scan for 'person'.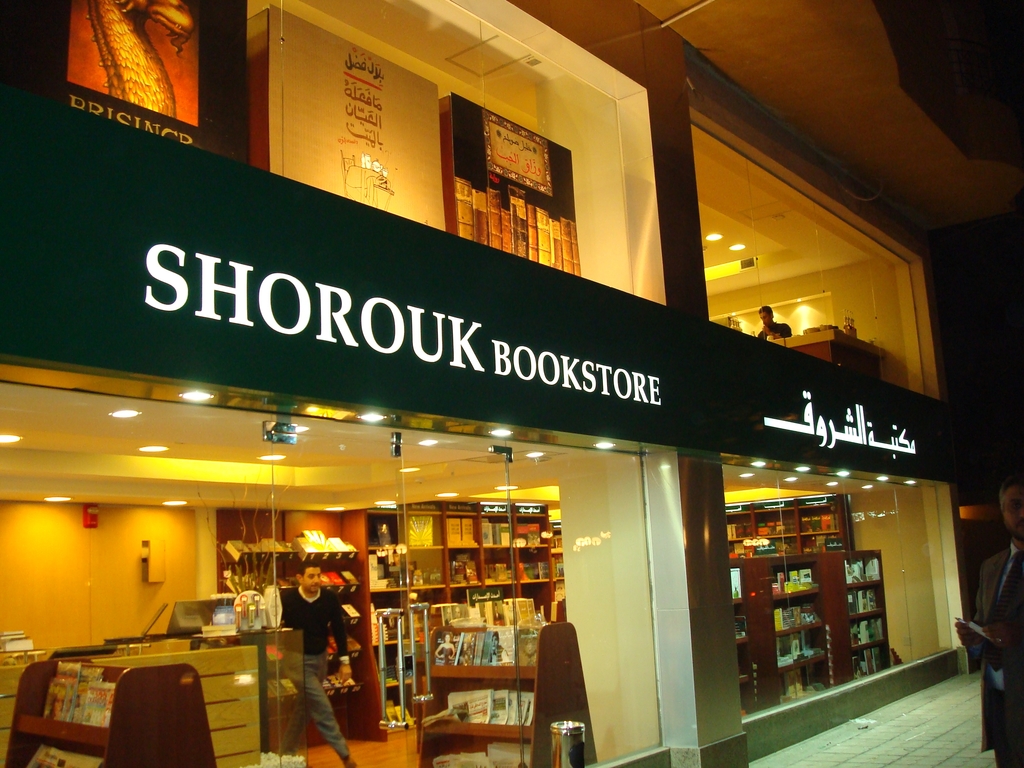
Scan result: bbox=(751, 298, 797, 347).
